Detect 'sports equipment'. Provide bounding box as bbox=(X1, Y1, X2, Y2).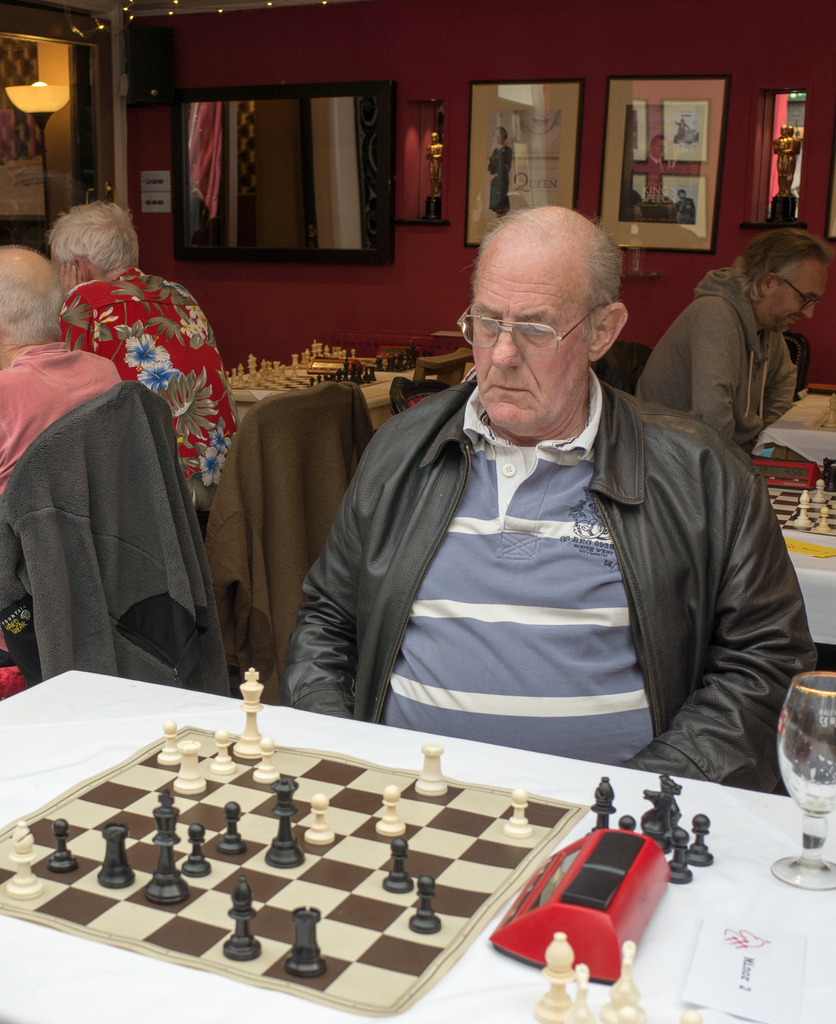
bbox=(493, 785, 534, 835).
